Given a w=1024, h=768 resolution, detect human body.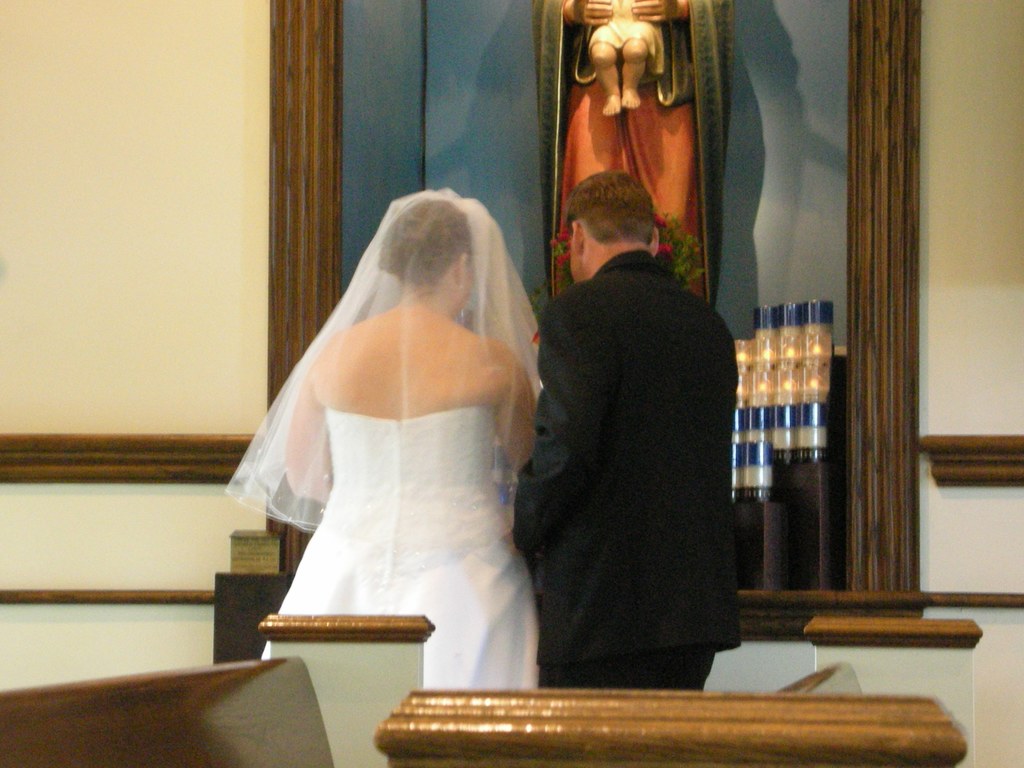
bbox(511, 250, 744, 693).
